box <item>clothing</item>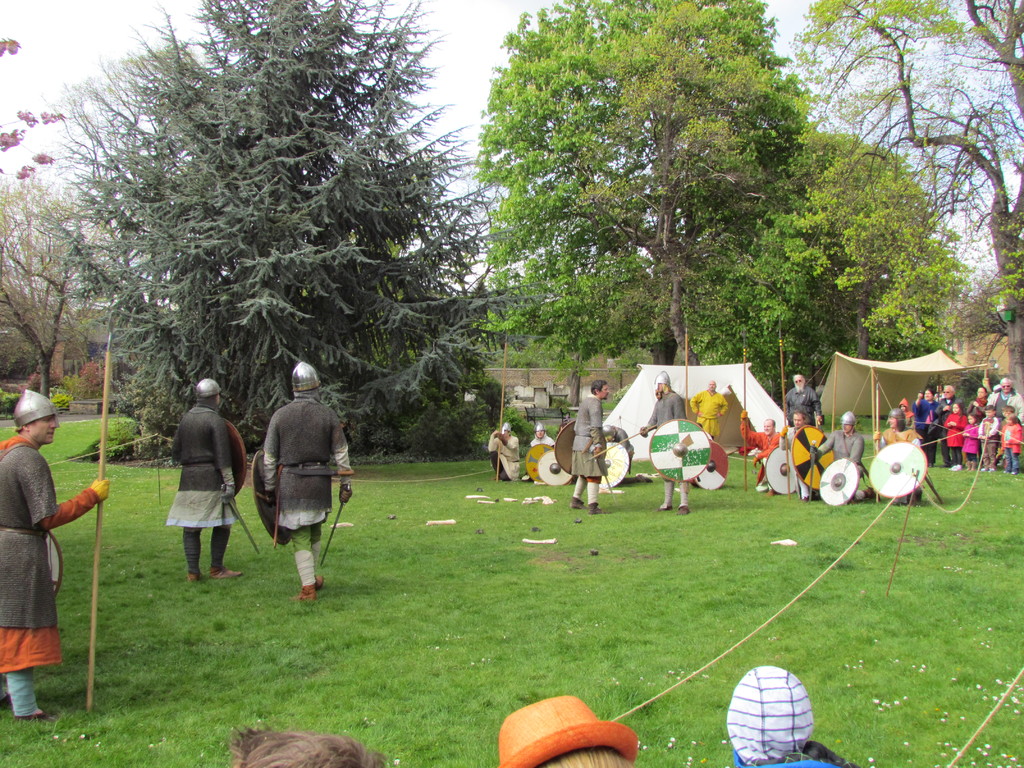
rect(879, 421, 924, 449)
